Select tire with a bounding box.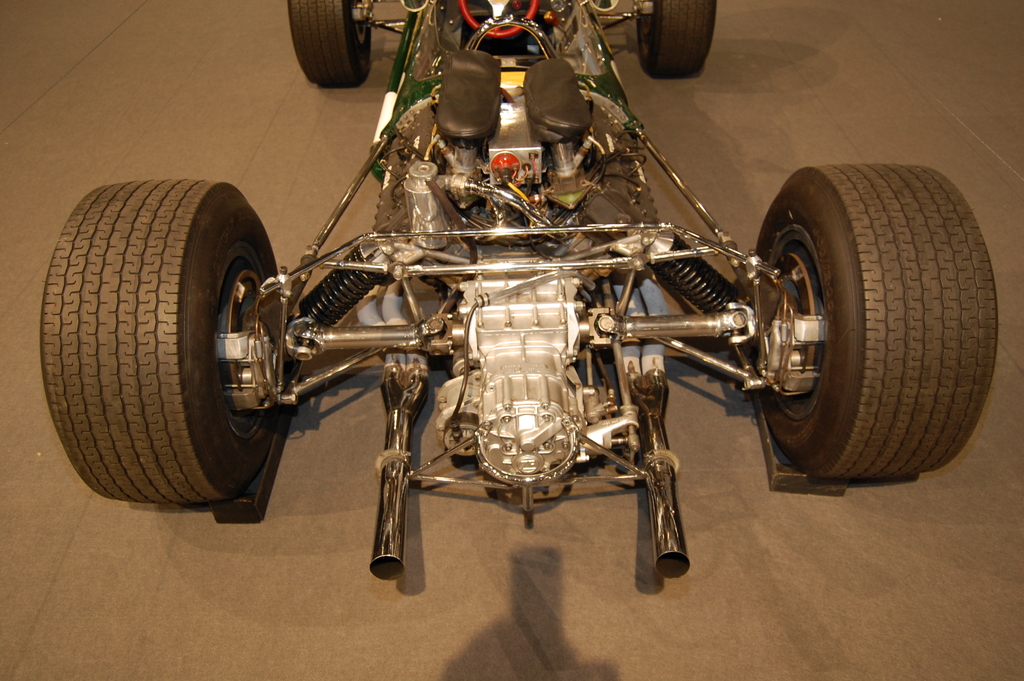
bbox=(289, 0, 369, 82).
